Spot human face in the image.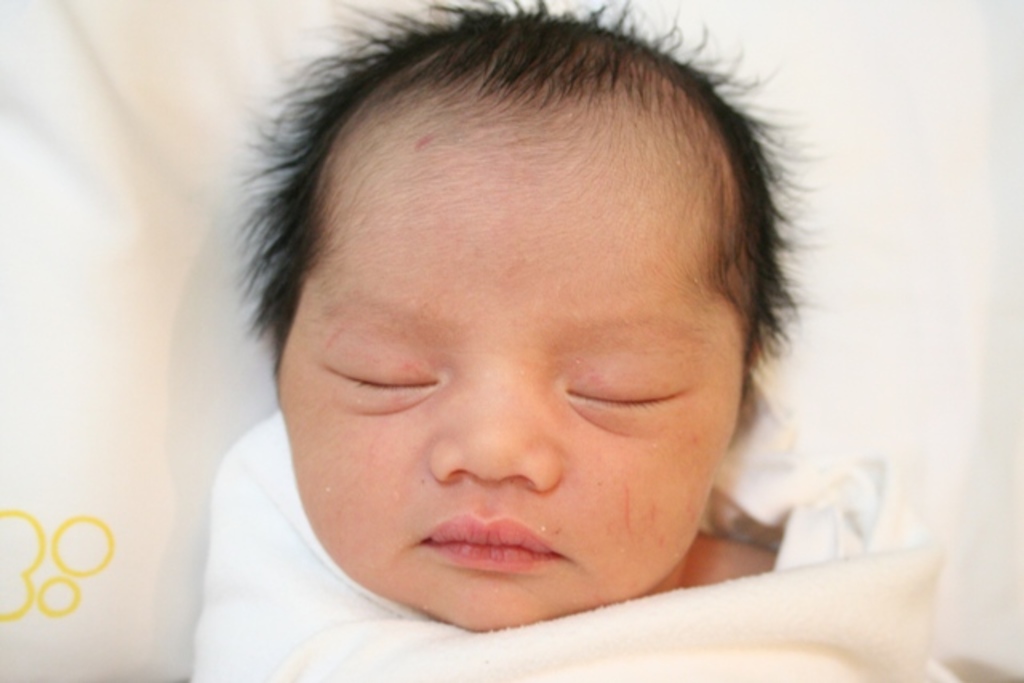
human face found at (277,146,739,630).
